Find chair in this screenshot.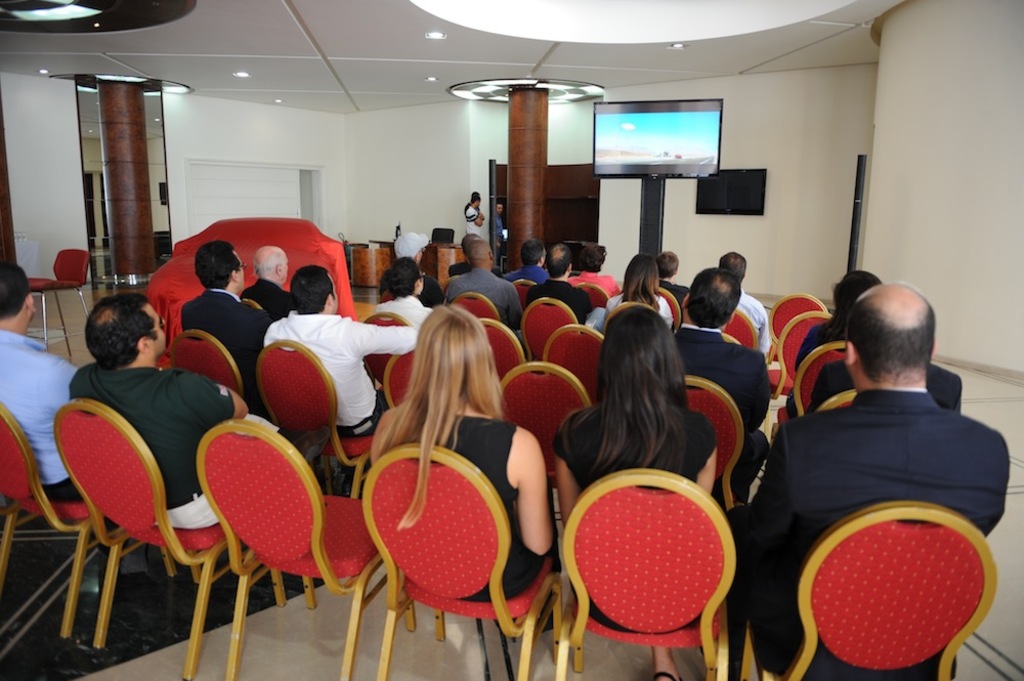
The bounding box for chair is [500,359,591,487].
